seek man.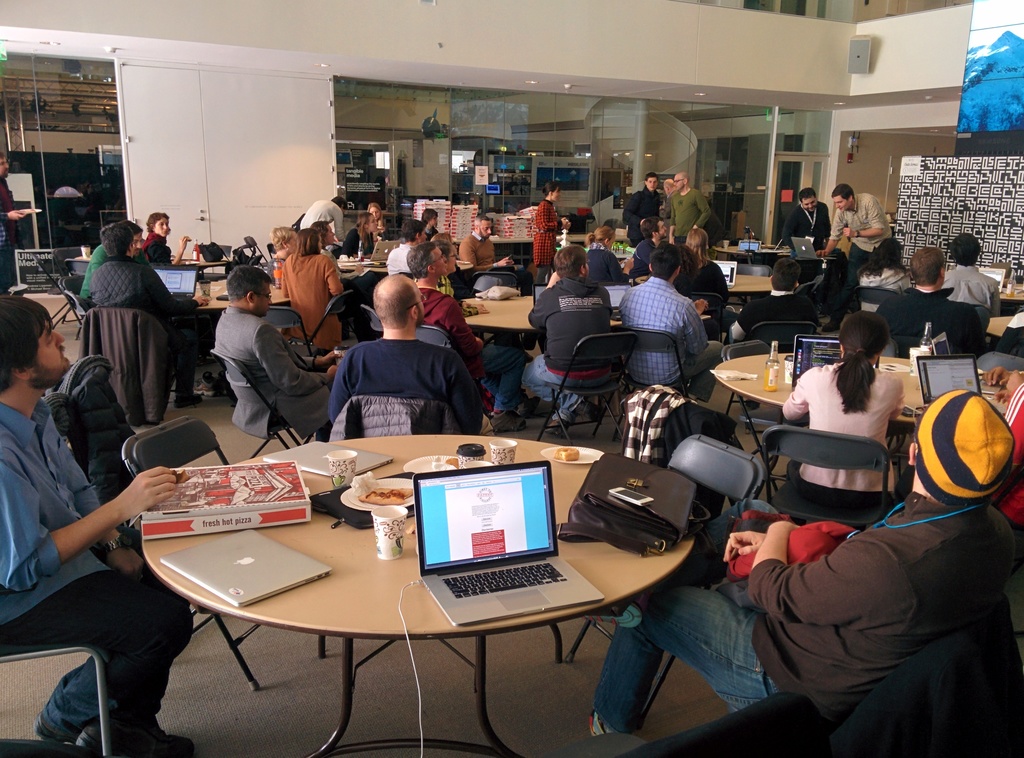
select_region(517, 243, 613, 433).
